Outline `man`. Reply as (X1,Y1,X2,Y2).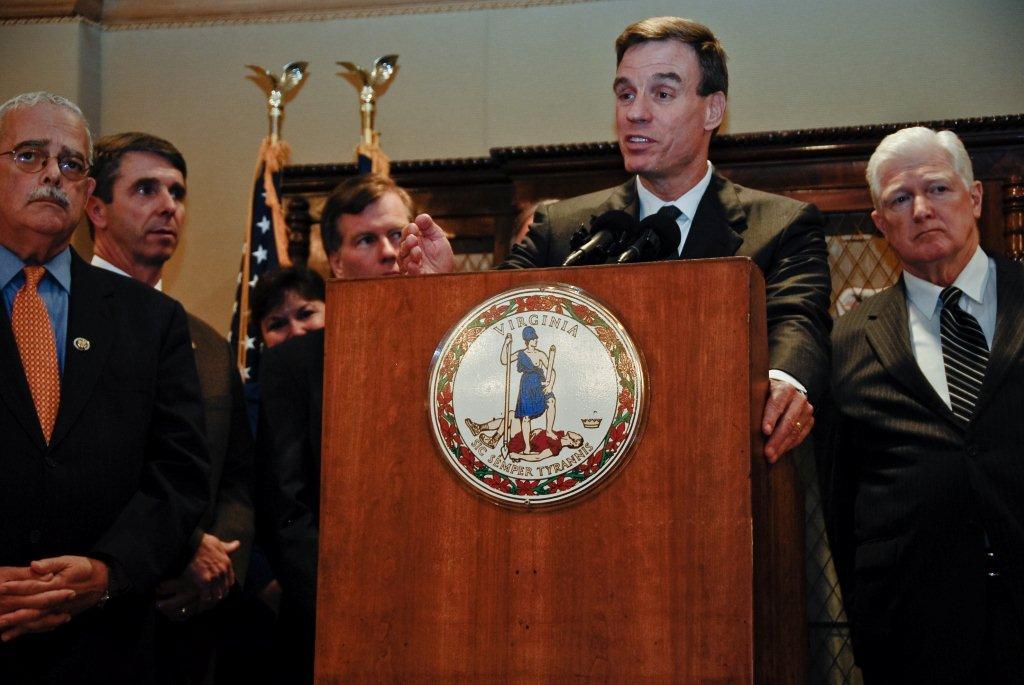
(260,165,443,674).
